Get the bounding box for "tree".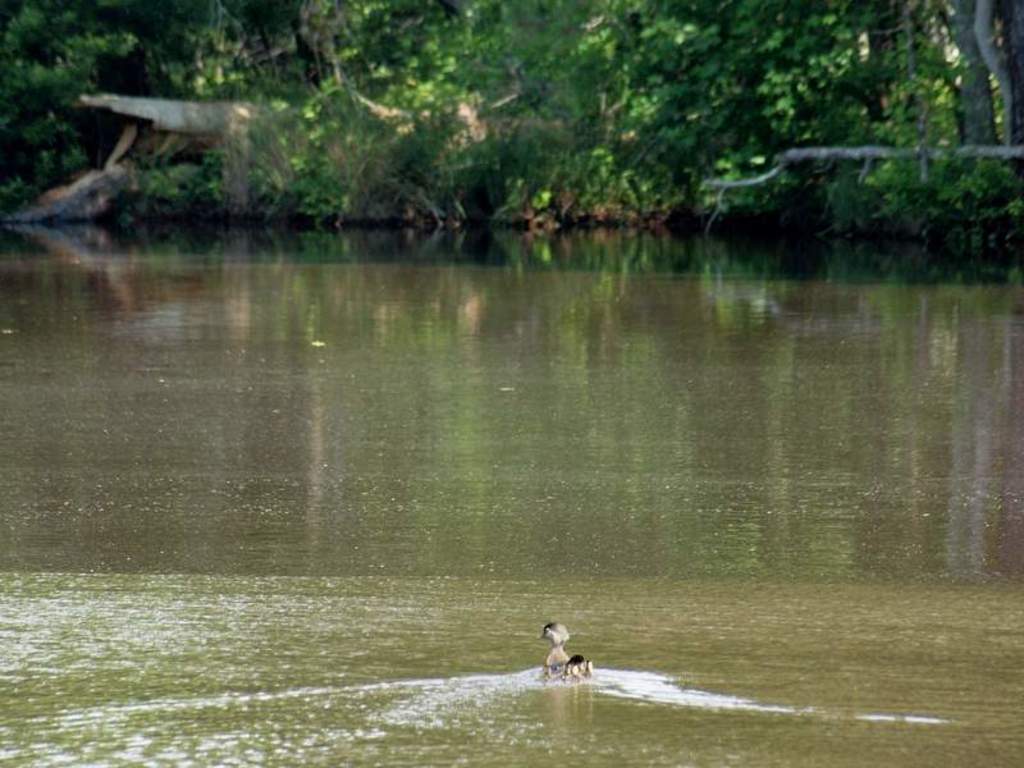
l=1, t=0, r=1023, b=280.
